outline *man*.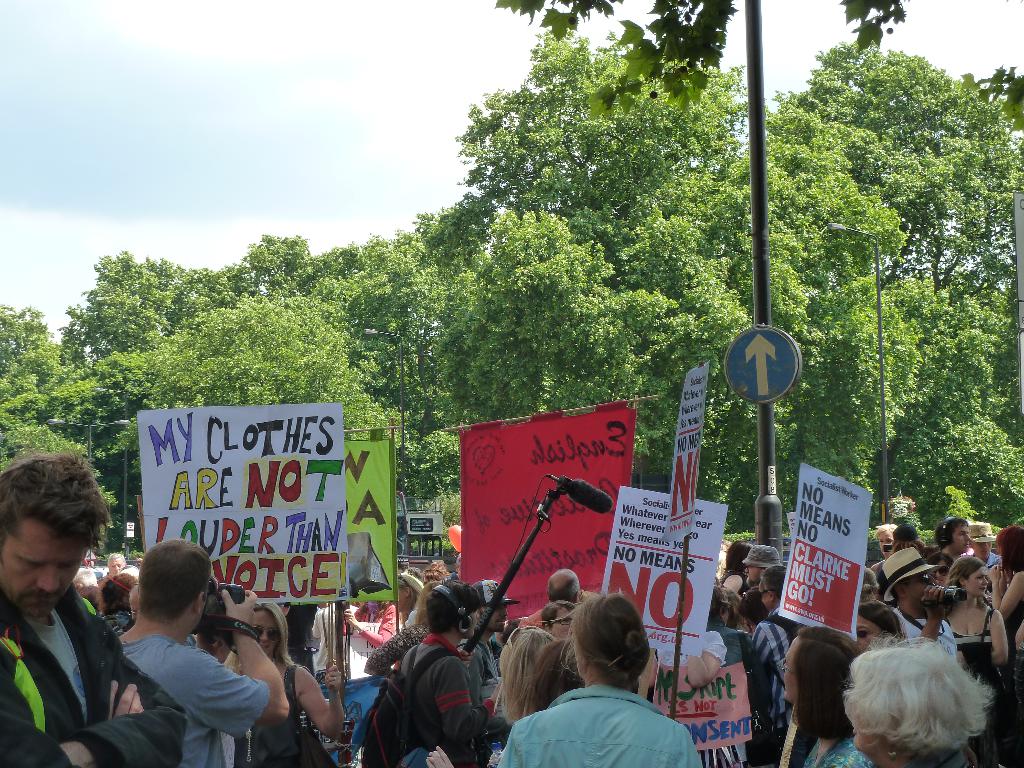
Outline: 938, 515, 972, 569.
